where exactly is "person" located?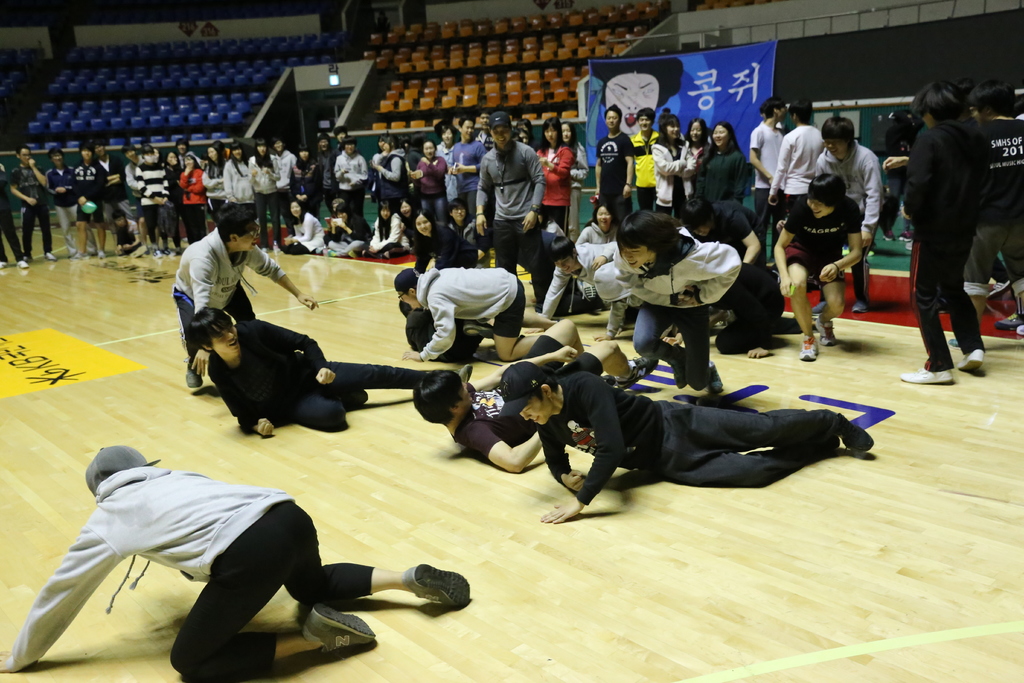
Its bounding box is bbox(446, 194, 488, 262).
